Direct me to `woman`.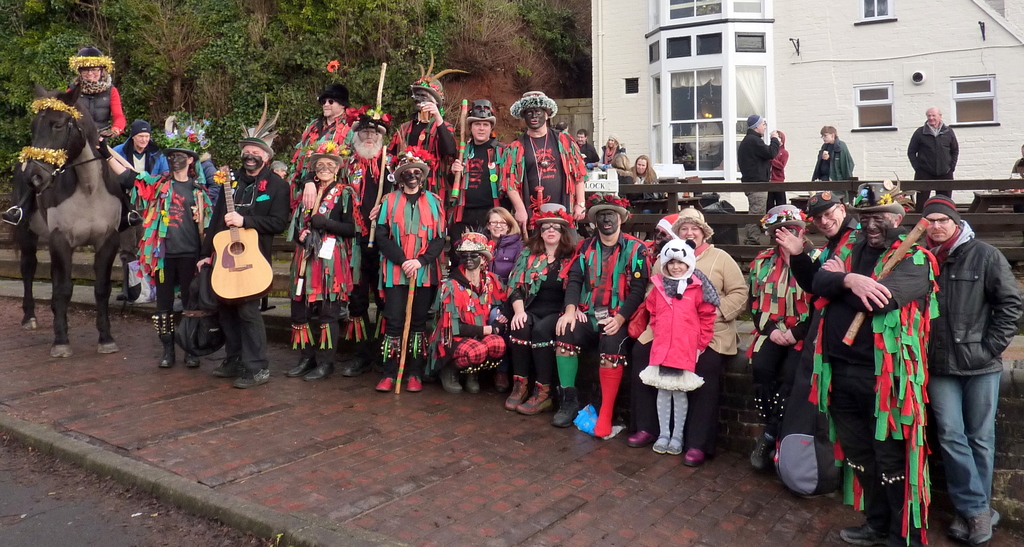
Direction: (left=505, top=199, right=588, bottom=416).
